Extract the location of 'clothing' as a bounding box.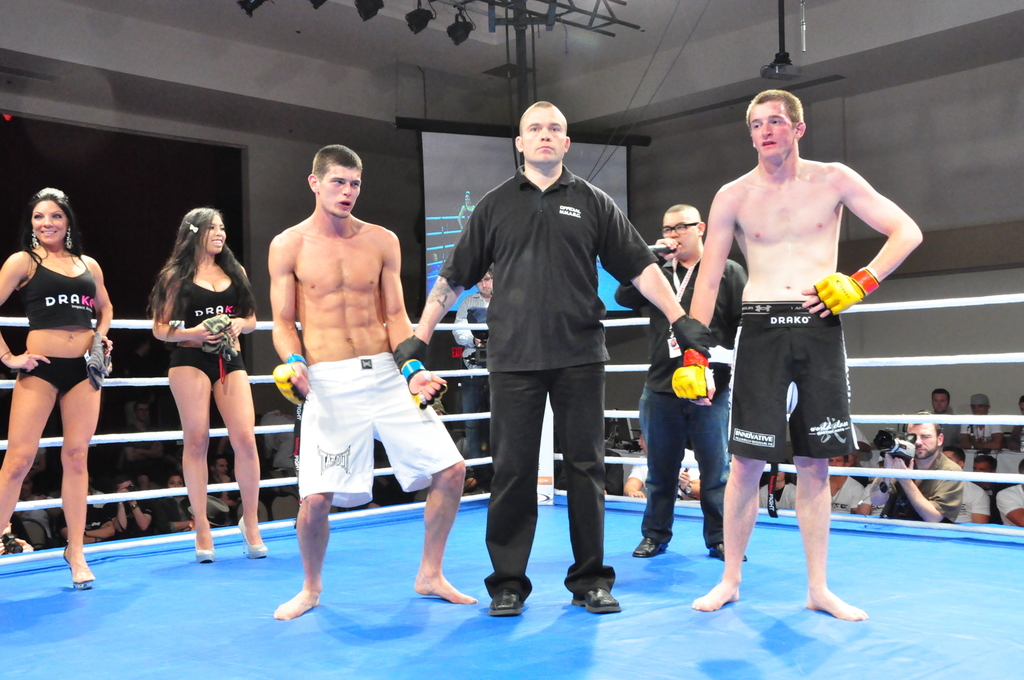
{"x1": 76, "y1": 471, "x2": 180, "y2": 528}.
